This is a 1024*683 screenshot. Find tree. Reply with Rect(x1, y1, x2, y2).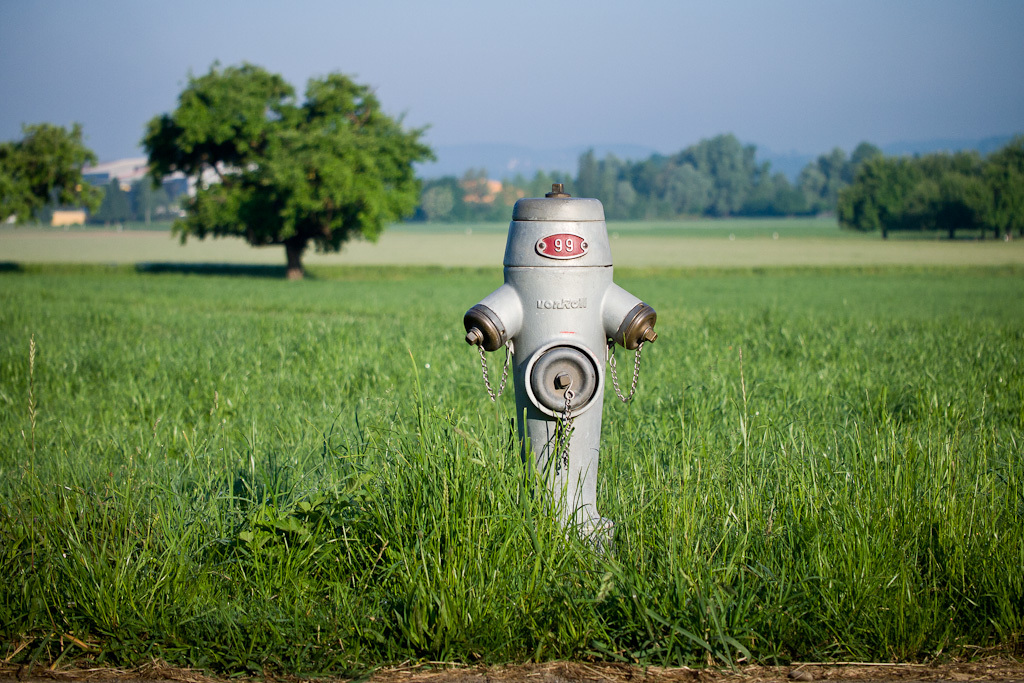
Rect(0, 119, 105, 227).
